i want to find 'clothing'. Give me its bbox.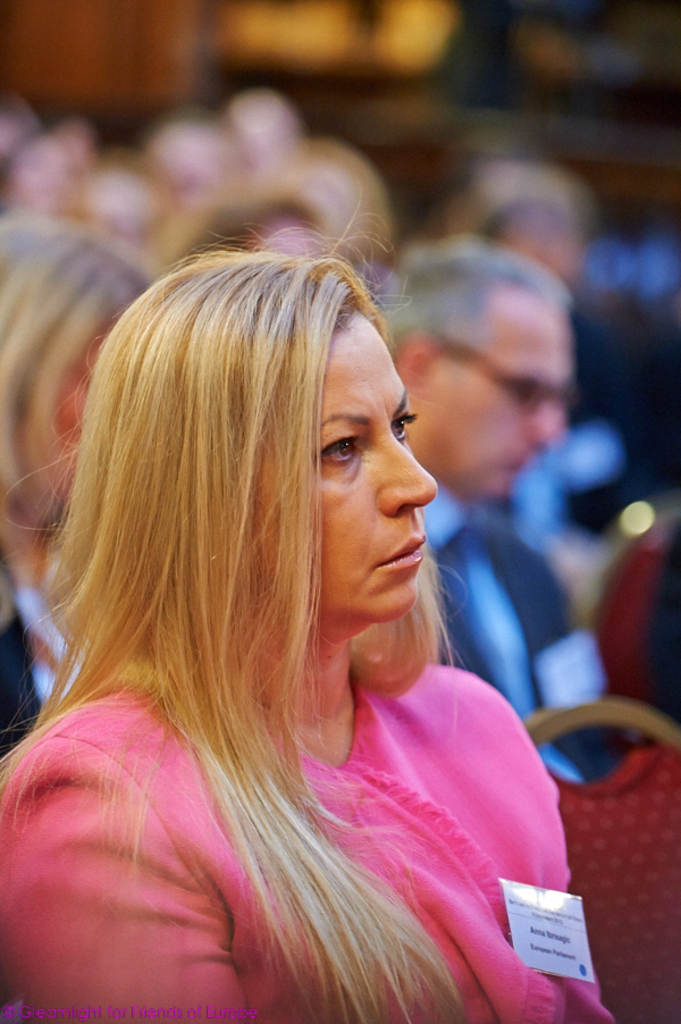
box(429, 473, 627, 780).
